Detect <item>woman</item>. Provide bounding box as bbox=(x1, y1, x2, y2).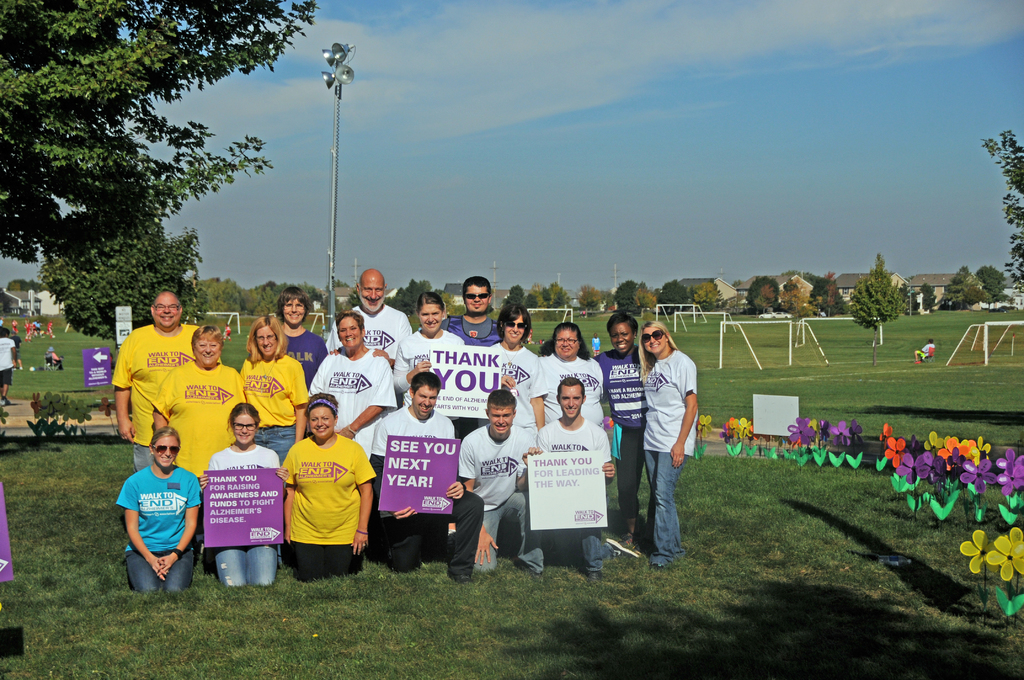
bbox=(116, 426, 203, 593).
